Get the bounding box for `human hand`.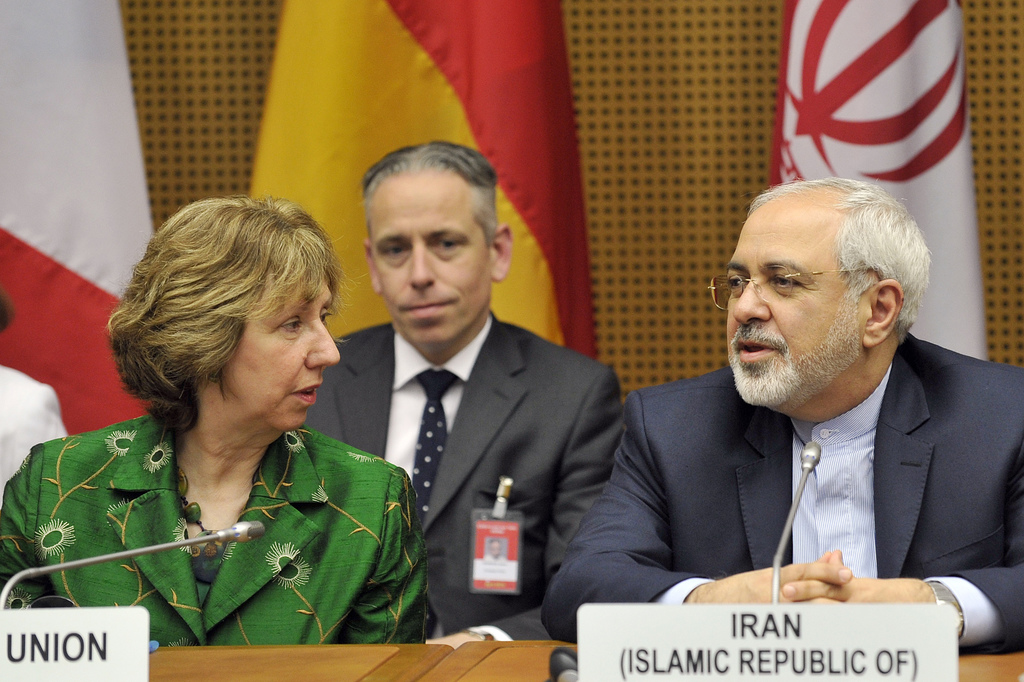
l=419, t=632, r=502, b=651.
